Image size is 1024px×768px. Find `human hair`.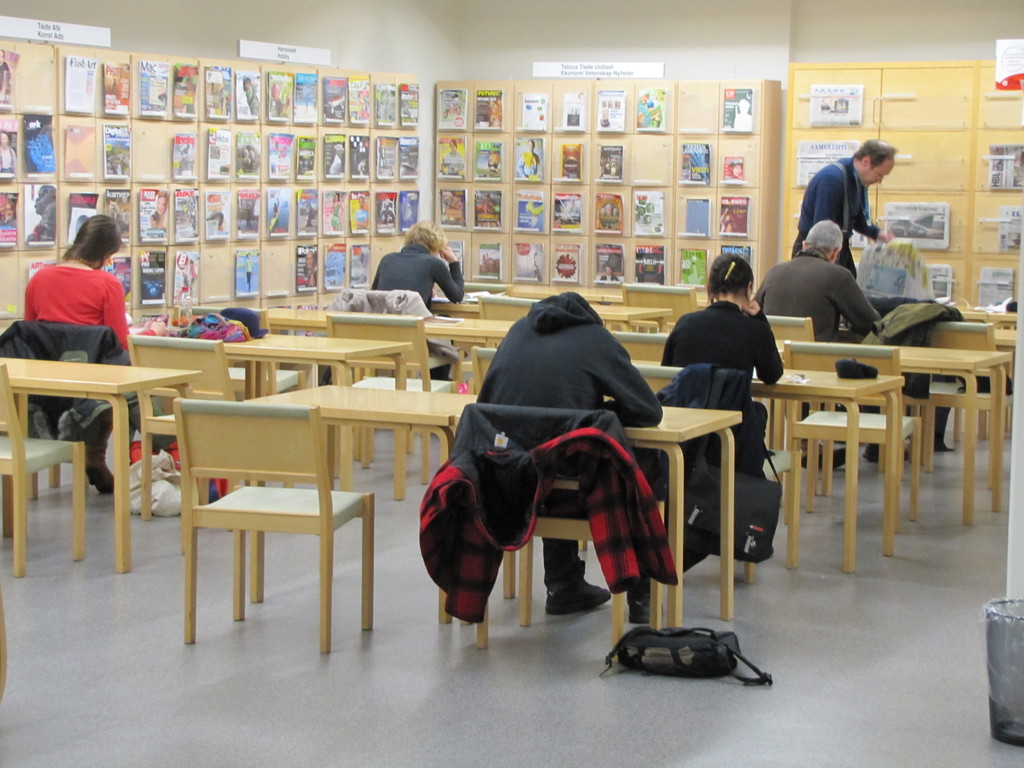
BBox(851, 136, 898, 168).
